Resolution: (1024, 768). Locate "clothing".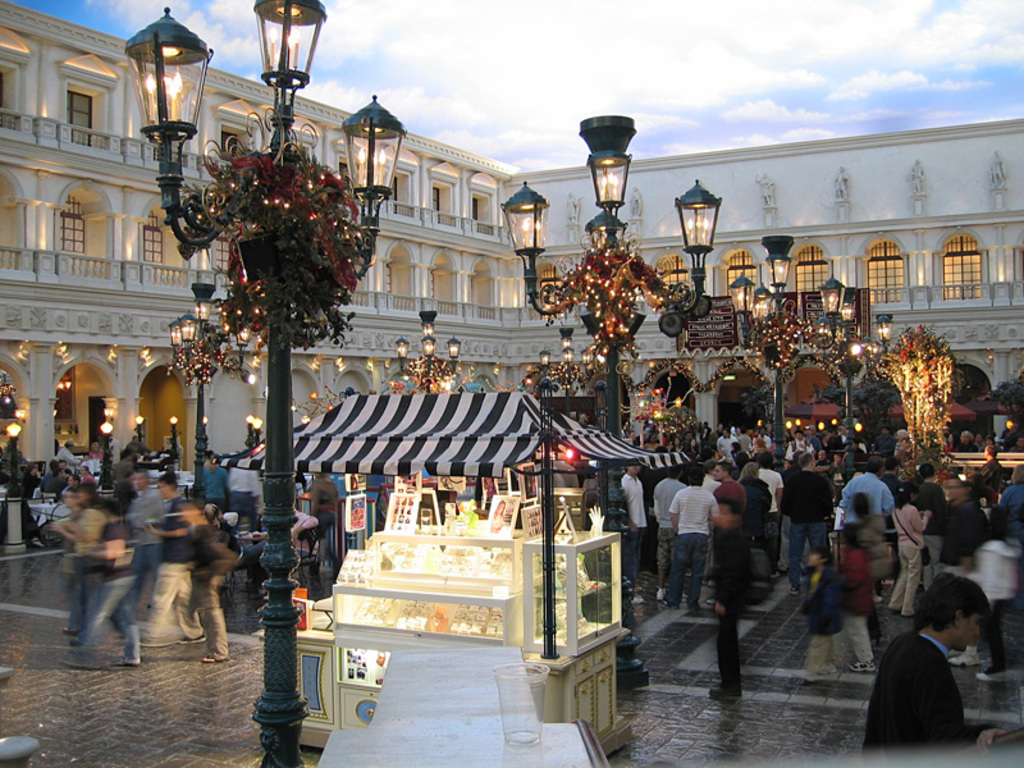
box=[968, 531, 1012, 673].
